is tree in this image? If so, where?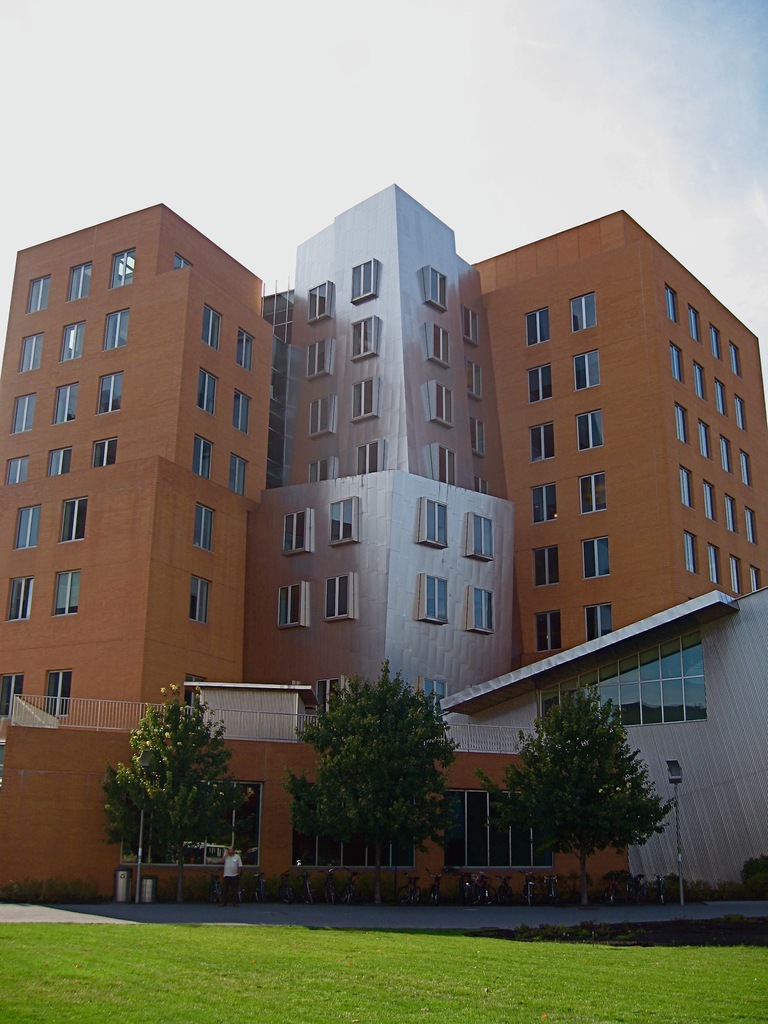
Yes, at BBox(281, 655, 465, 903).
